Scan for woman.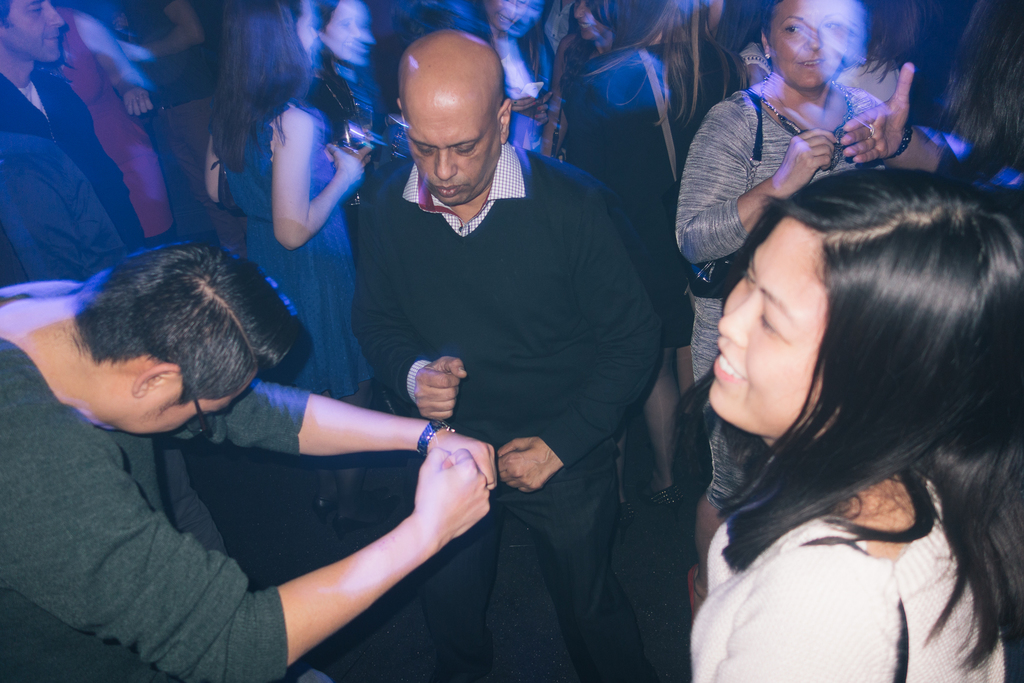
Scan result: (533,0,632,161).
